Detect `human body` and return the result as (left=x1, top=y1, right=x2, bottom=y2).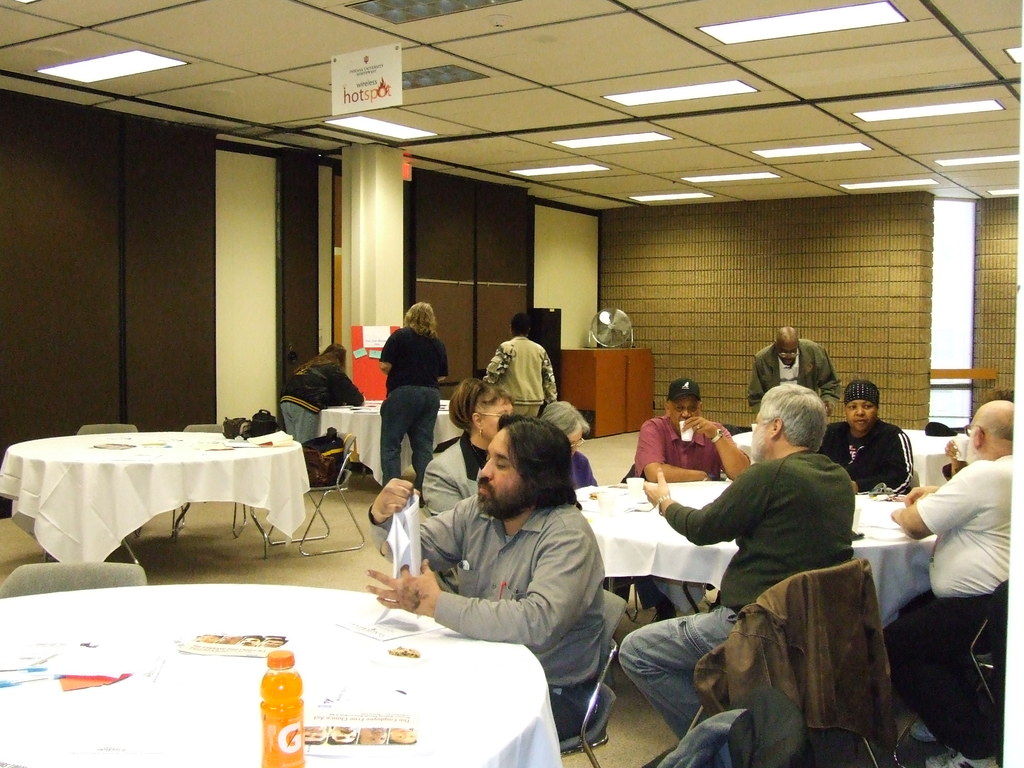
(left=415, top=375, right=515, bottom=508).
